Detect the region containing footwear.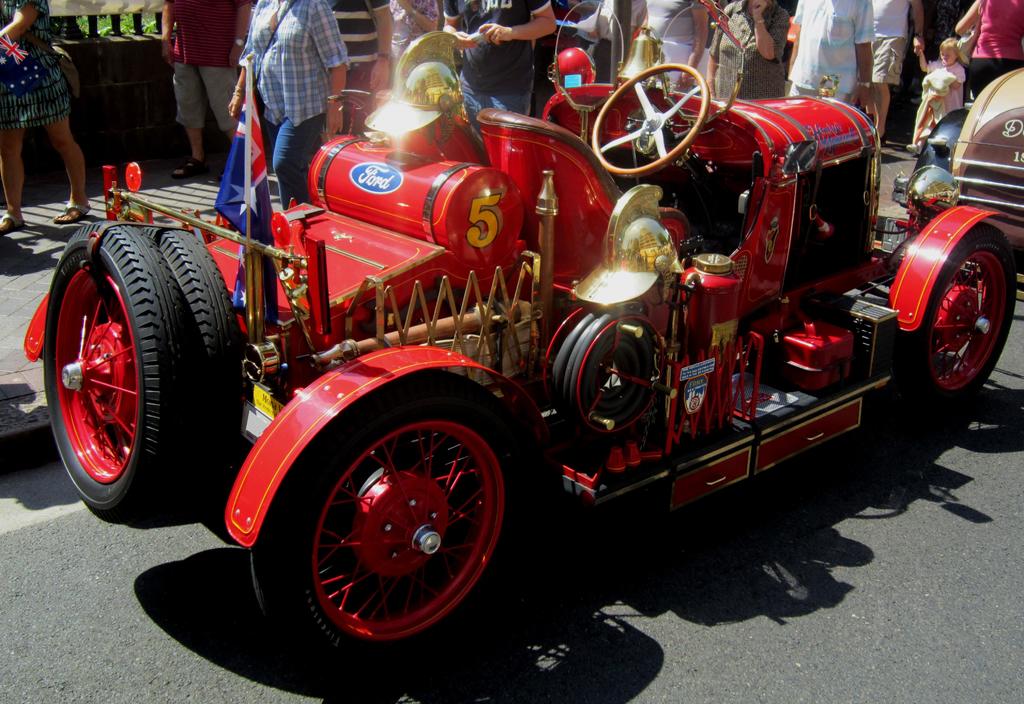
box(53, 202, 95, 224).
